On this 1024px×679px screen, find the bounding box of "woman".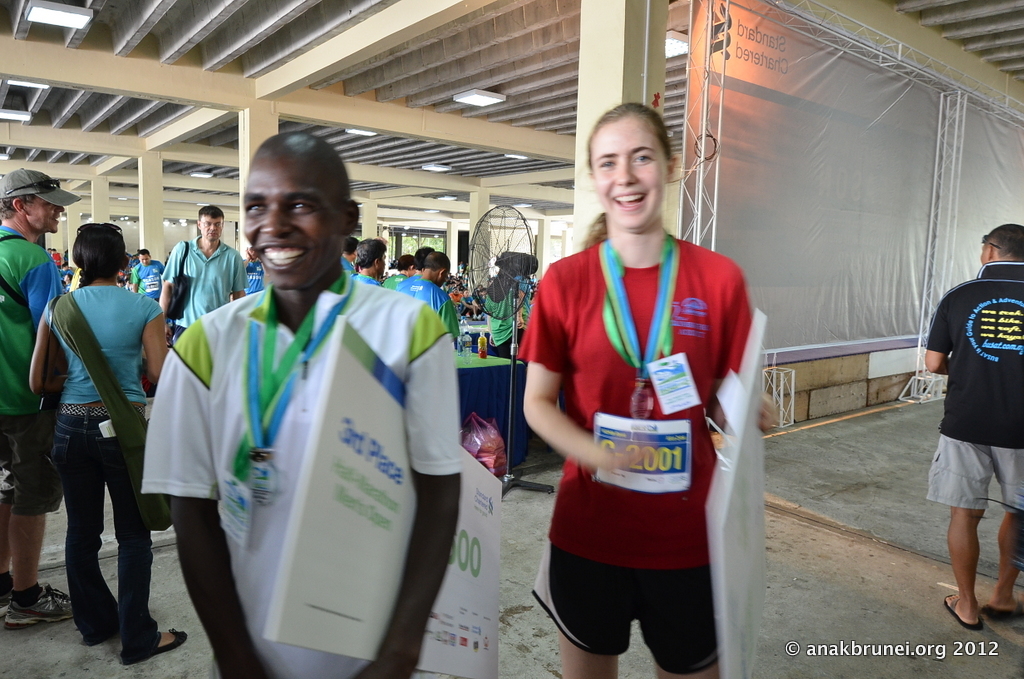
Bounding box: (26, 212, 155, 660).
